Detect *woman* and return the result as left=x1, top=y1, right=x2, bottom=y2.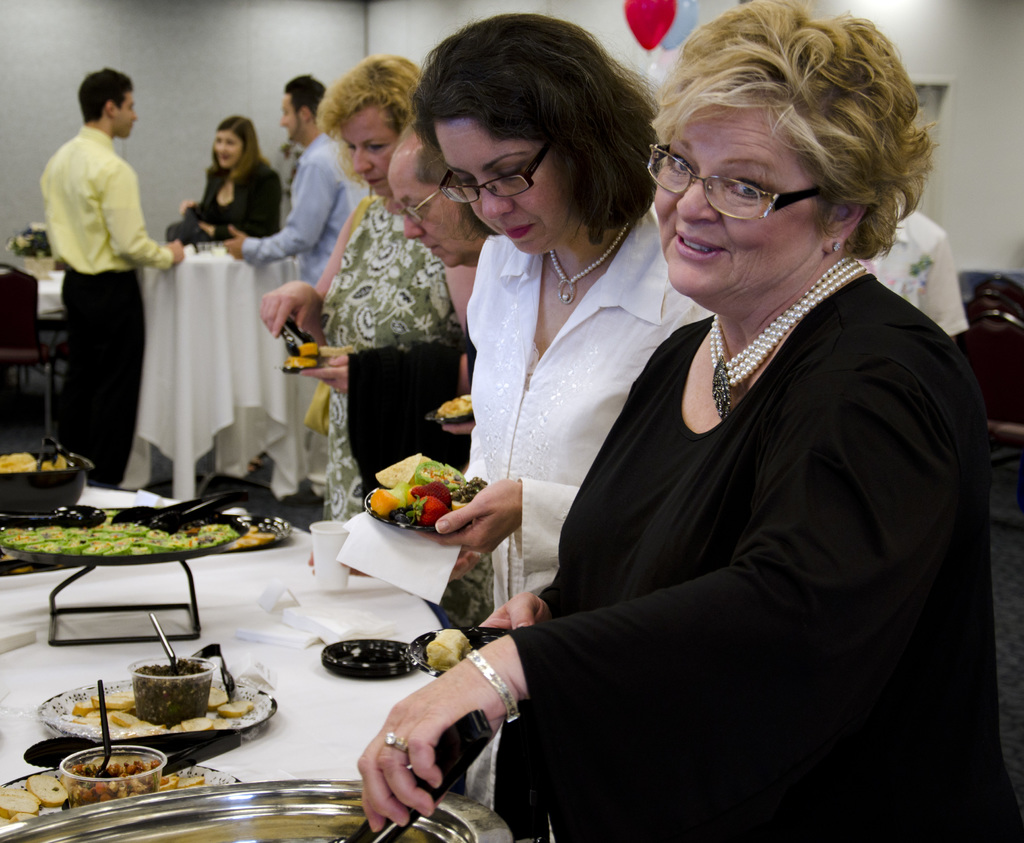
left=434, top=14, right=713, bottom=808.
